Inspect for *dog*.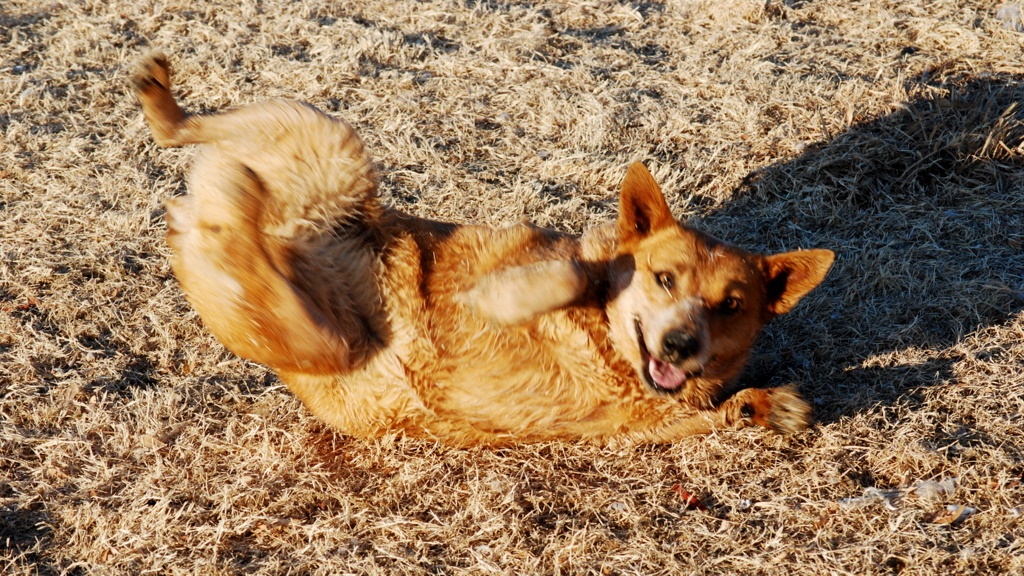
Inspection: l=134, t=48, r=833, b=452.
